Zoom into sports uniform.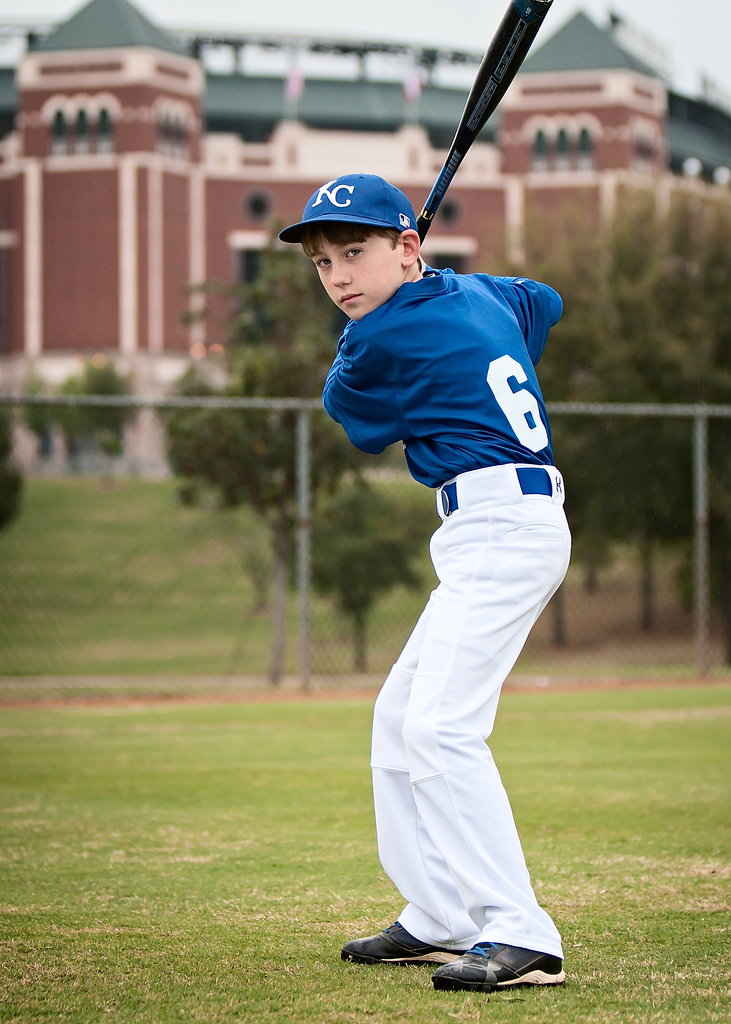
Zoom target: (left=269, top=173, right=581, bottom=995).
